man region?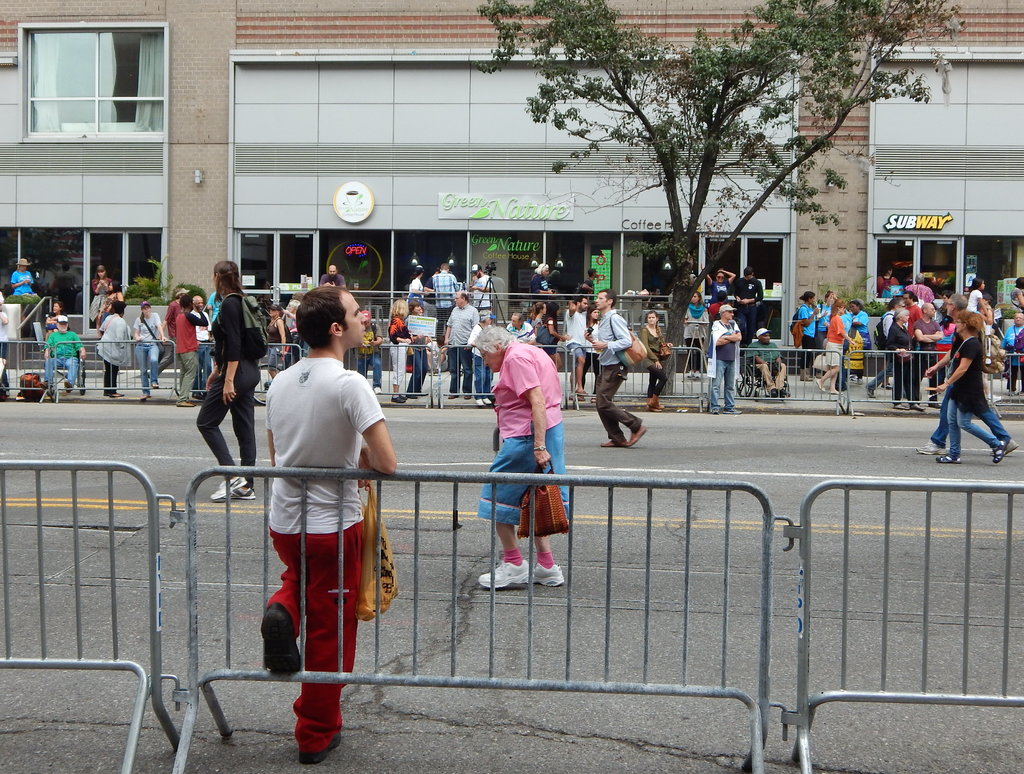
[708,302,741,415]
